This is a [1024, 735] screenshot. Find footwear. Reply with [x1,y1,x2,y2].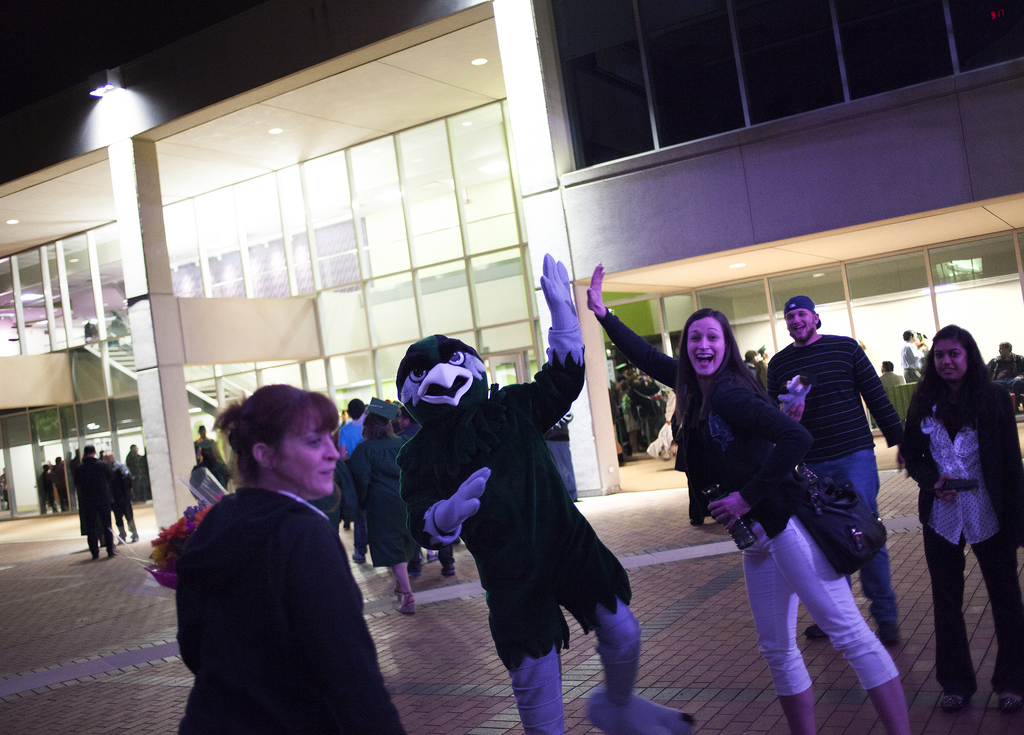
[877,622,899,647].
